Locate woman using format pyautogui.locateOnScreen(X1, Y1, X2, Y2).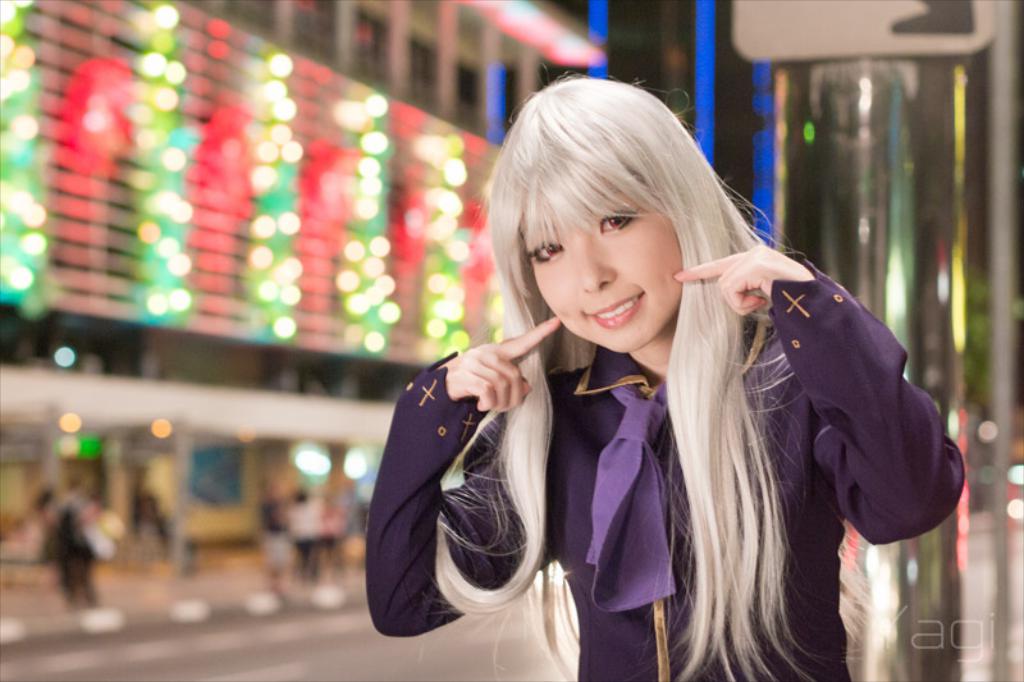
pyautogui.locateOnScreen(357, 106, 914, 664).
